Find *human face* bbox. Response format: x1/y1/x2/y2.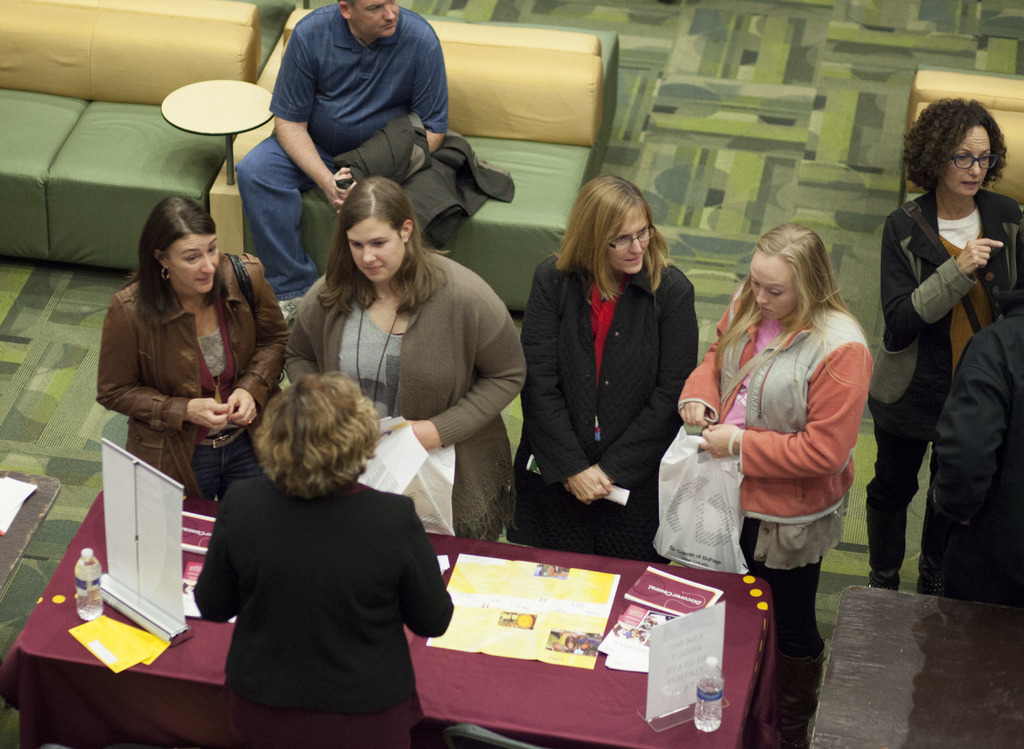
605/206/652/270.
